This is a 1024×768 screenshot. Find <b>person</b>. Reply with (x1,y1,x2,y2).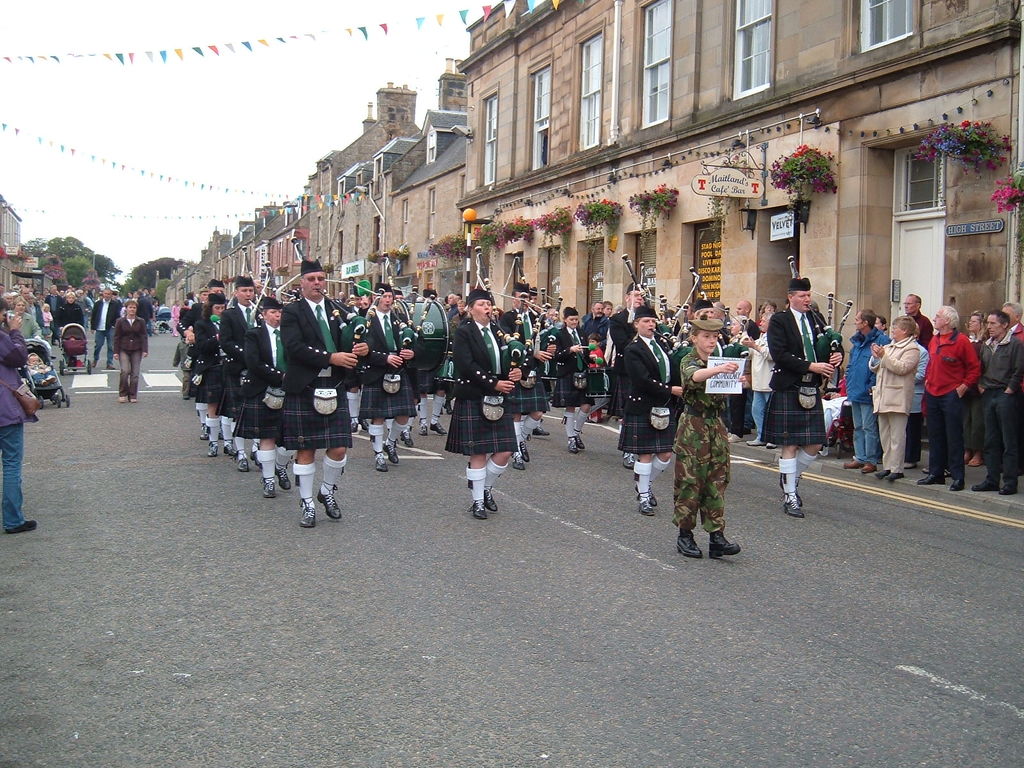
(496,276,553,470).
